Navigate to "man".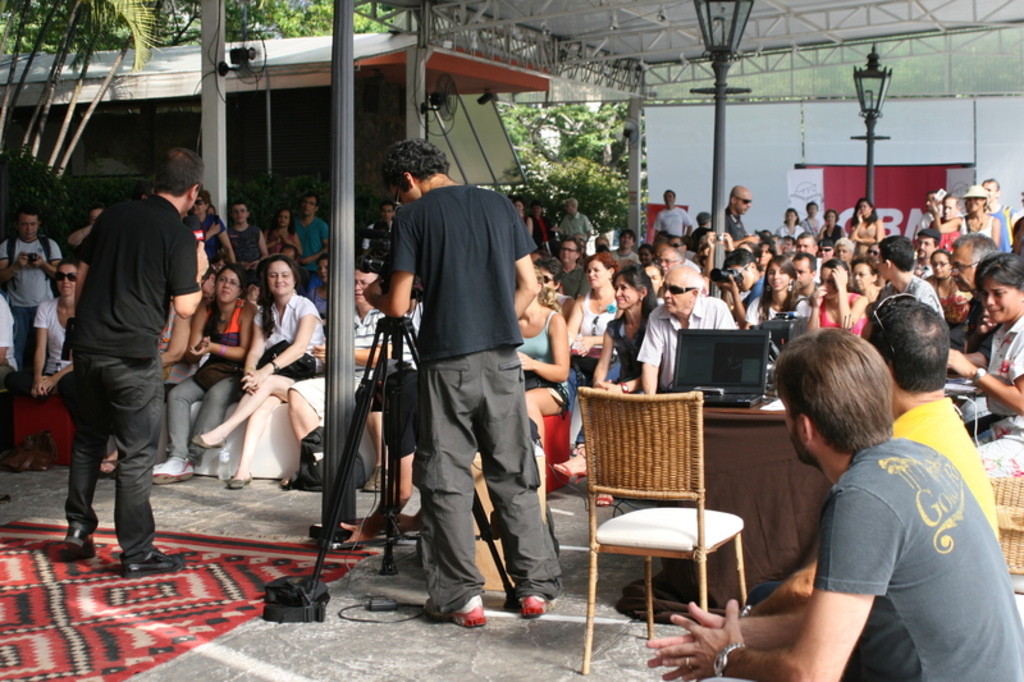
Navigation target: 375:139:557:635.
